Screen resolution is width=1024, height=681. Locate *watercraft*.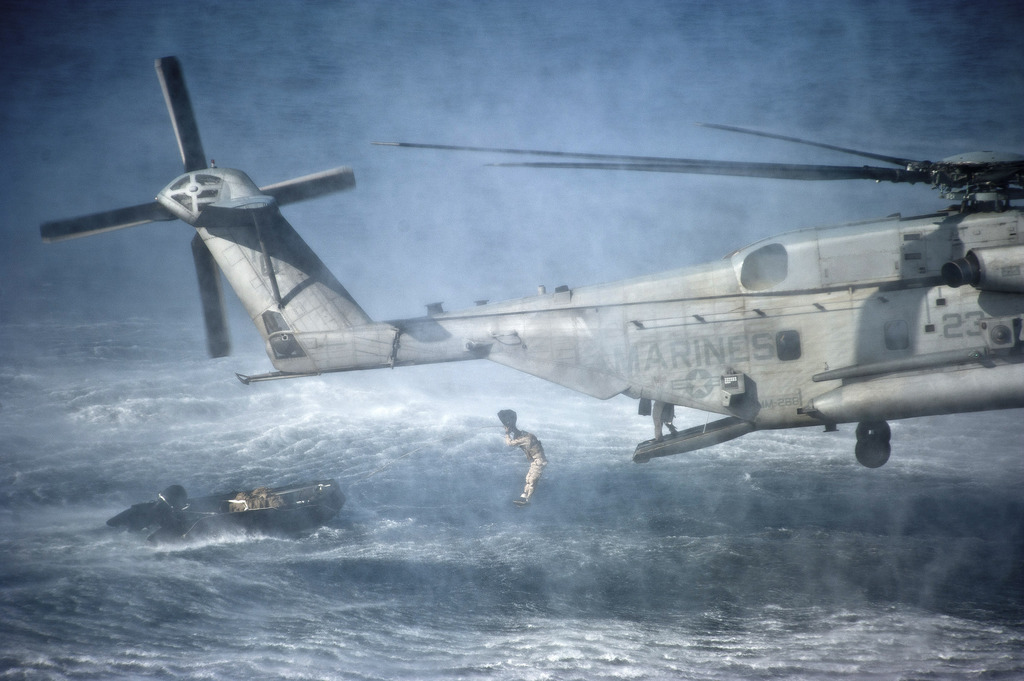
Rect(149, 476, 340, 538).
